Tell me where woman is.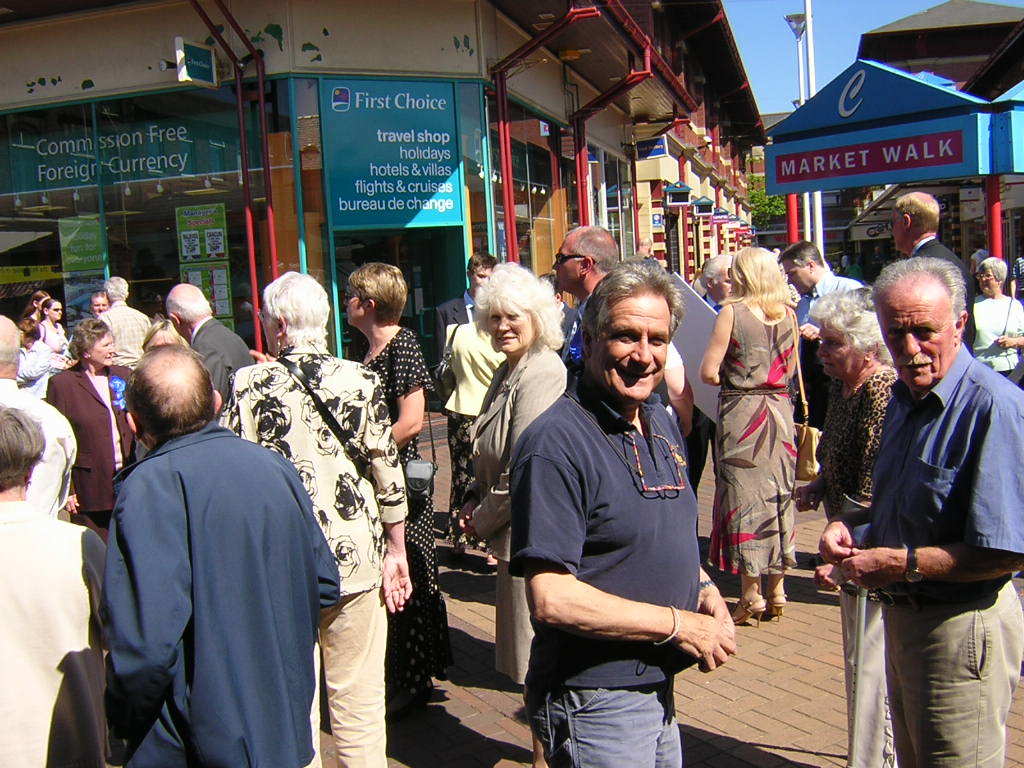
woman is at 91/292/110/319.
